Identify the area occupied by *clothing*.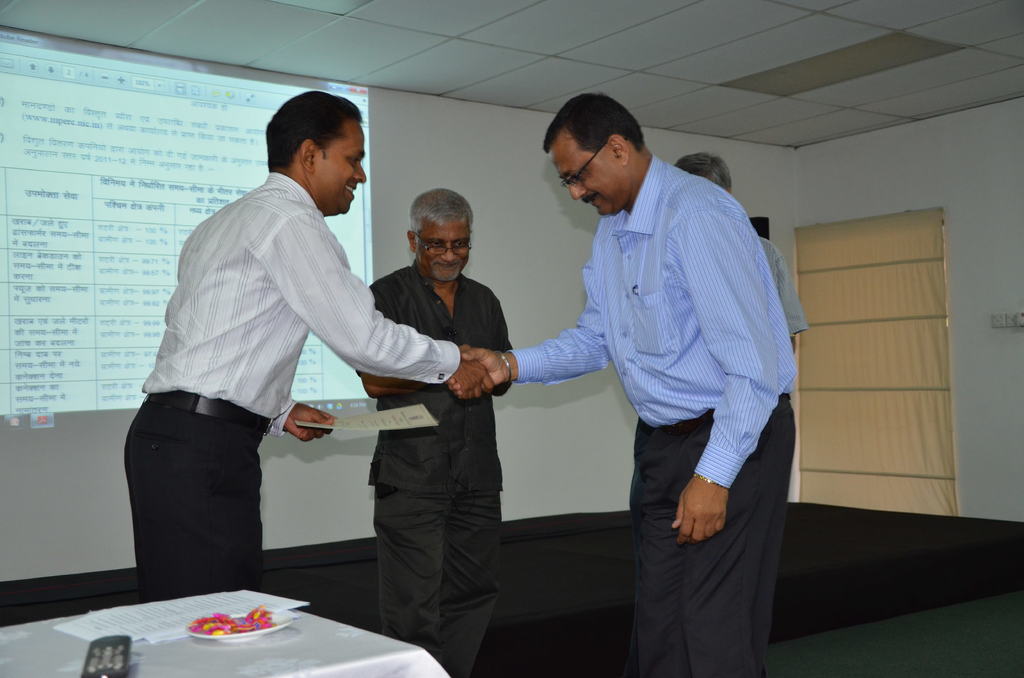
Area: (left=368, top=259, right=508, bottom=677).
